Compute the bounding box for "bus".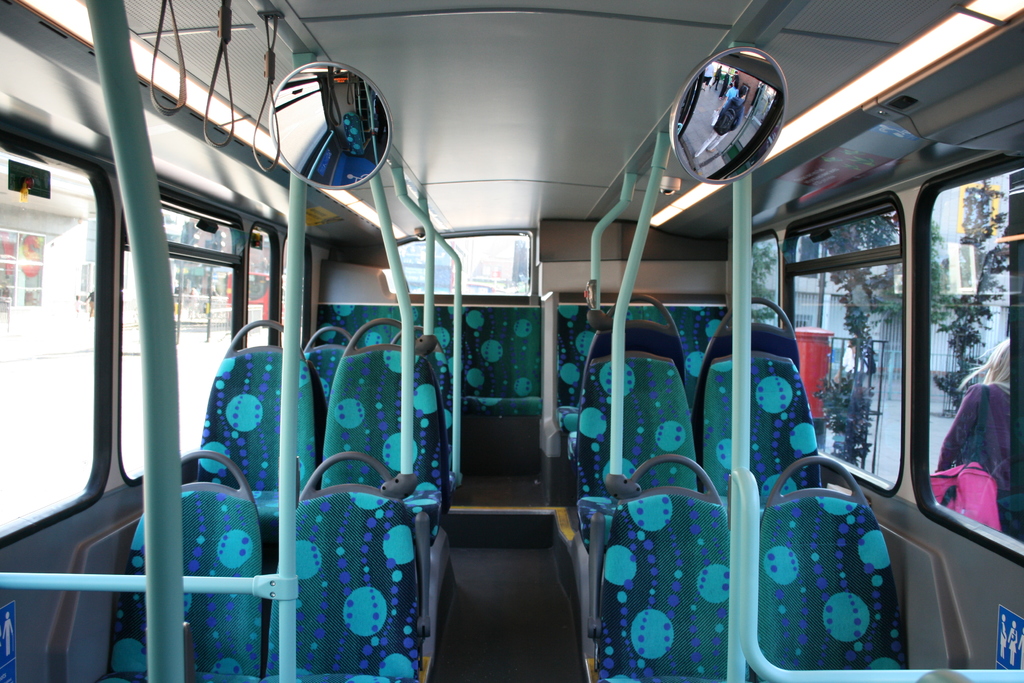
x1=0, y1=0, x2=1023, y2=682.
